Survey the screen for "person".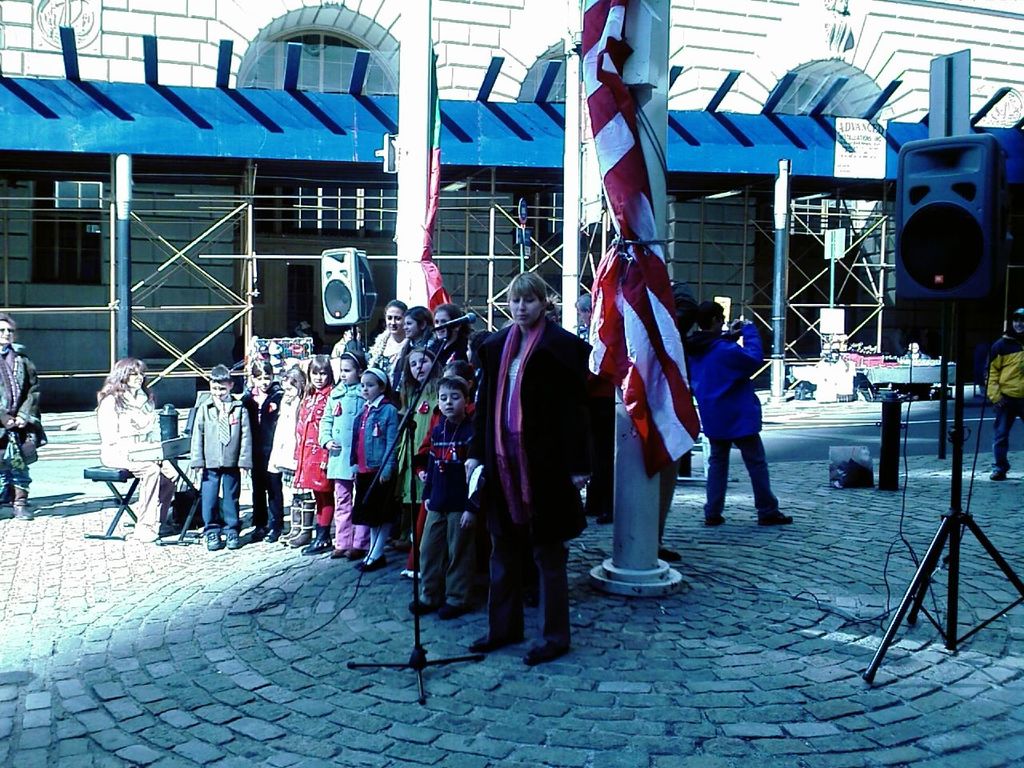
Survey found: box(273, 362, 306, 548).
